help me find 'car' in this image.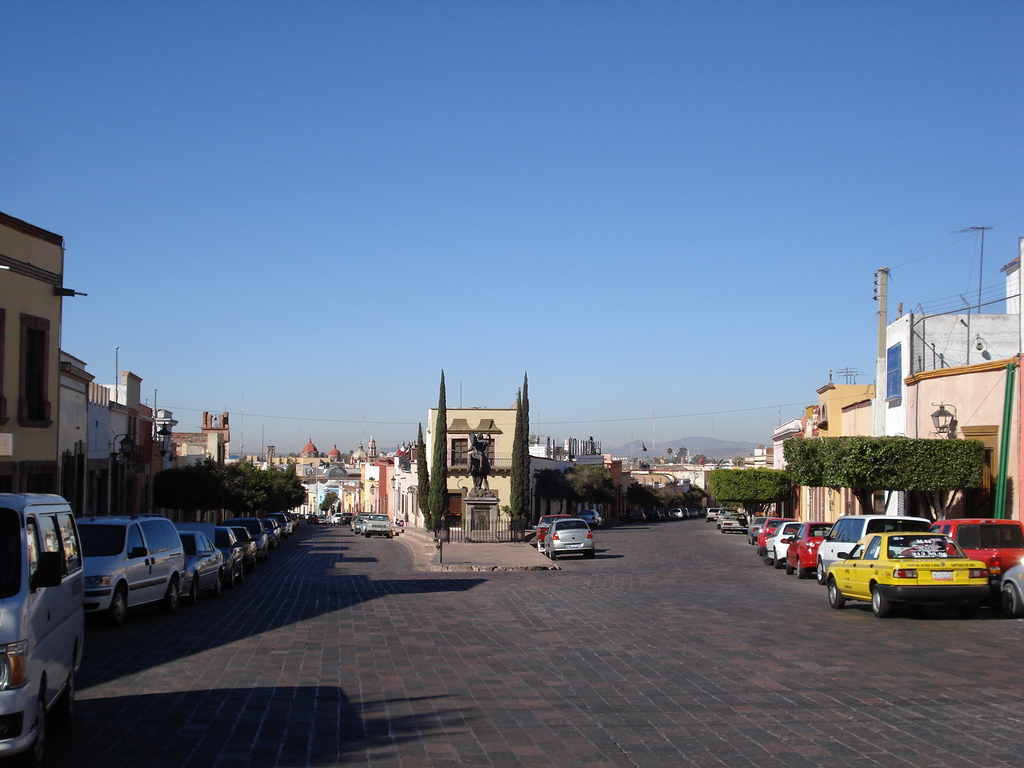
Found it: 576,508,603,524.
